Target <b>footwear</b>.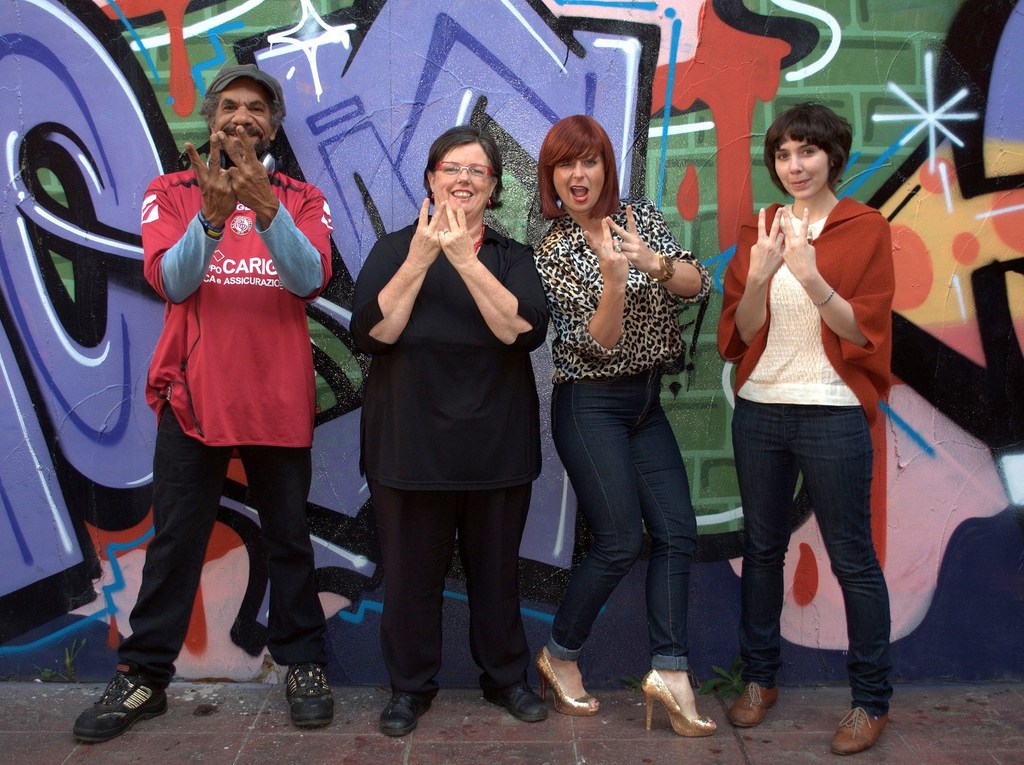
Target region: [x1=480, y1=680, x2=547, y2=721].
